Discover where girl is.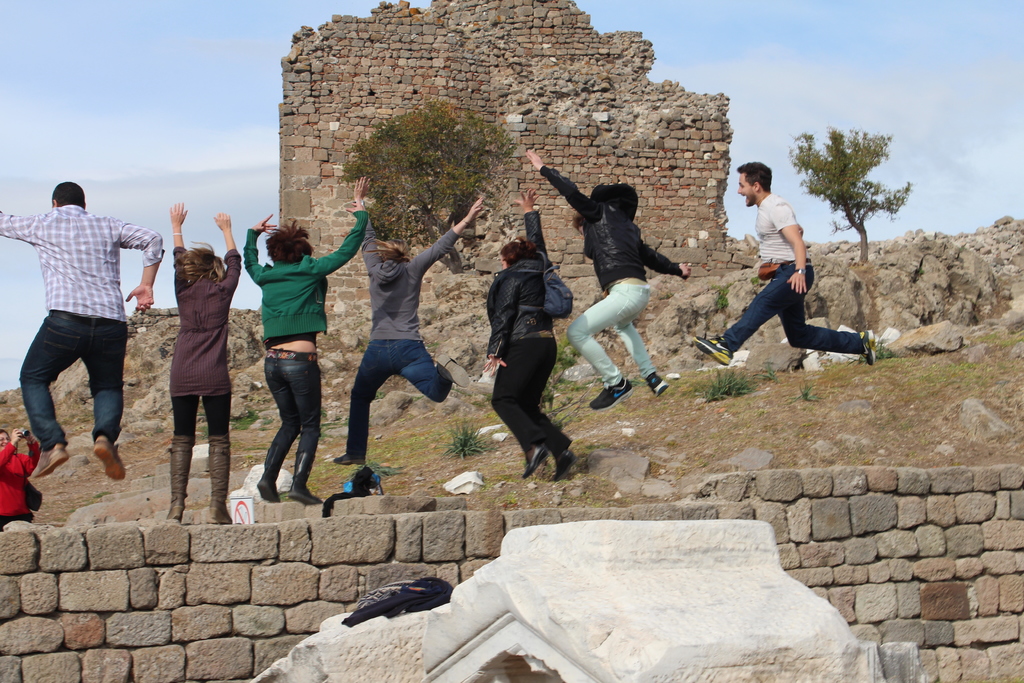
Discovered at x1=241 y1=198 x2=370 y2=509.
